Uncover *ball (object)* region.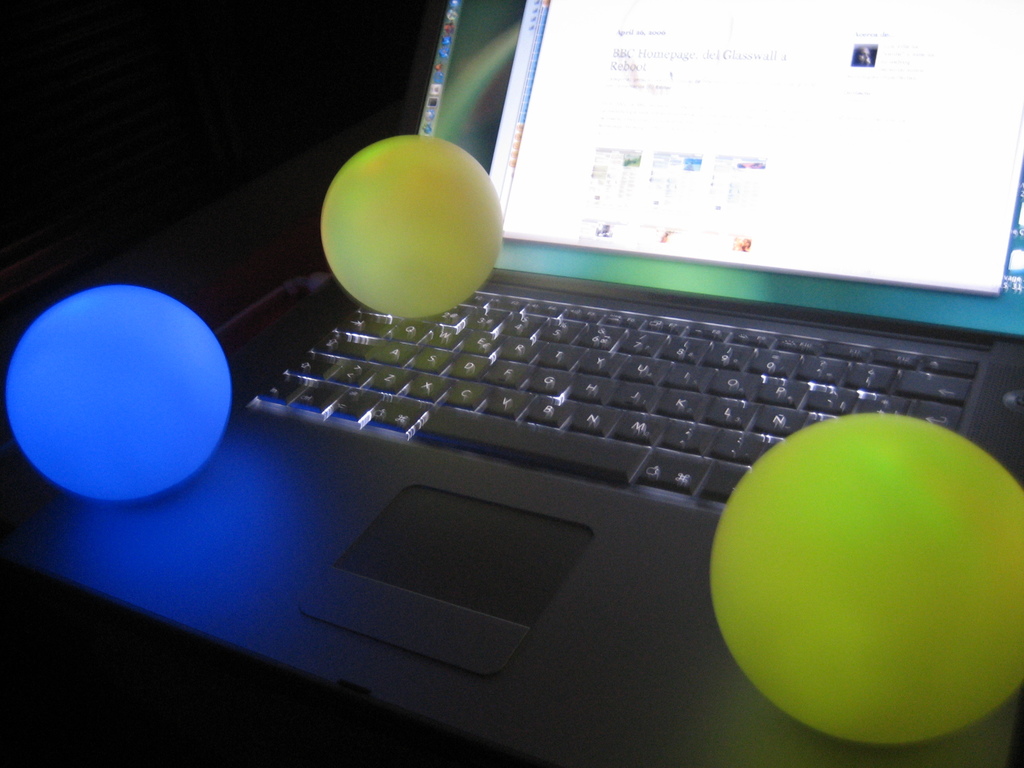
Uncovered: <box>709,412,1023,748</box>.
